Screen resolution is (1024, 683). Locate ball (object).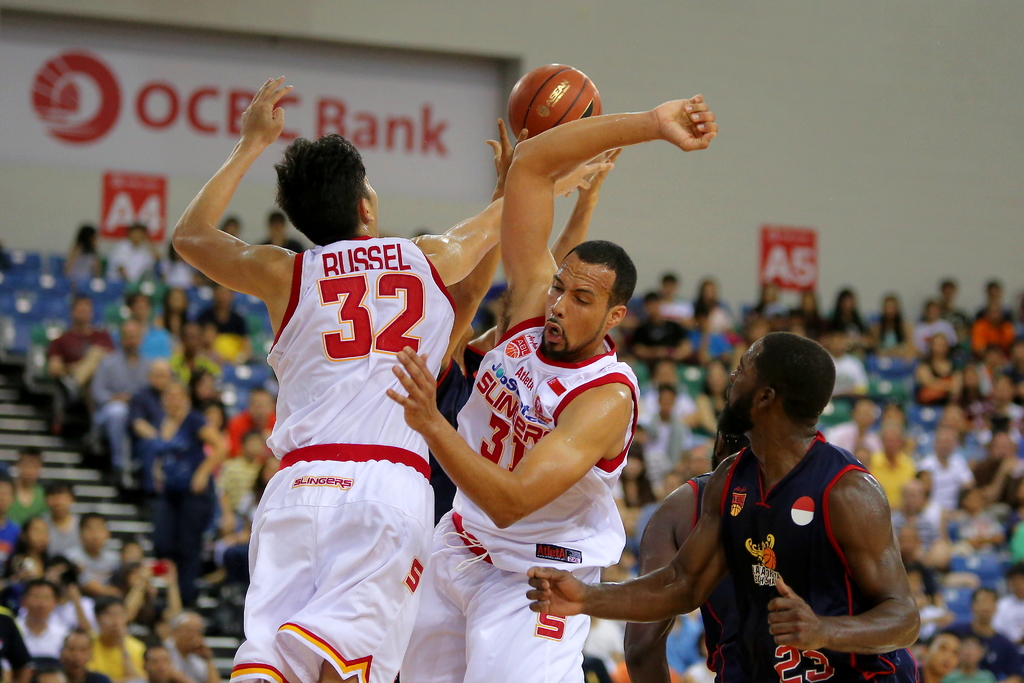
select_region(507, 64, 601, 136).
